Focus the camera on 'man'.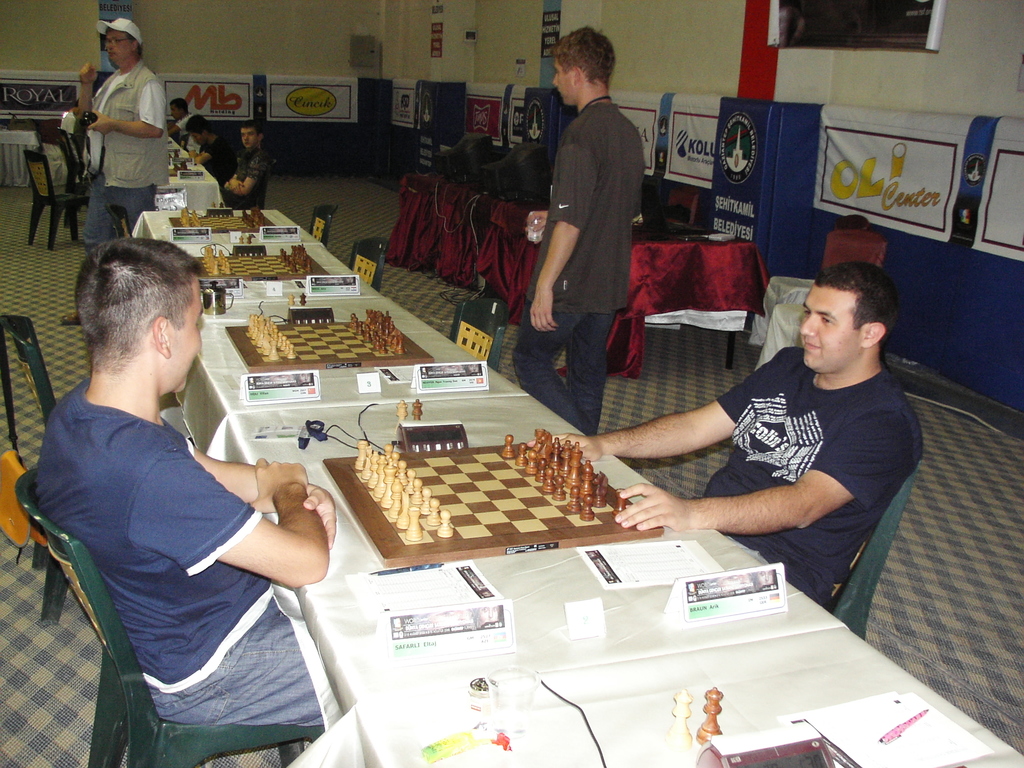
Focus region: 7/237/326/767.
